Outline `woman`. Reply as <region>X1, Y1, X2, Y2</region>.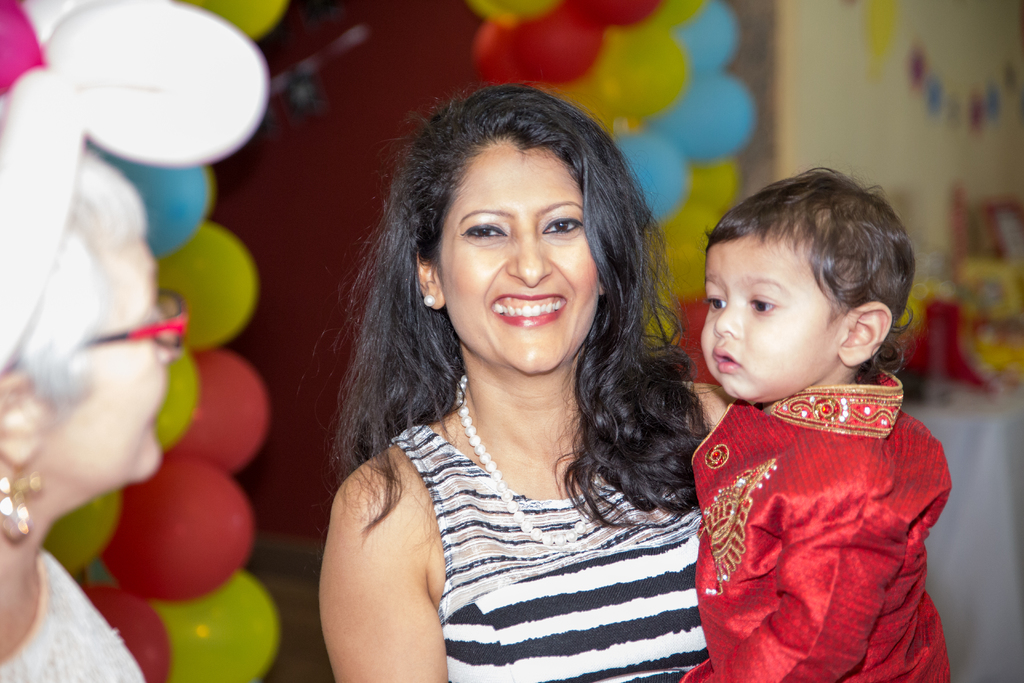
<region>319, 72, 861, 682</region>.
